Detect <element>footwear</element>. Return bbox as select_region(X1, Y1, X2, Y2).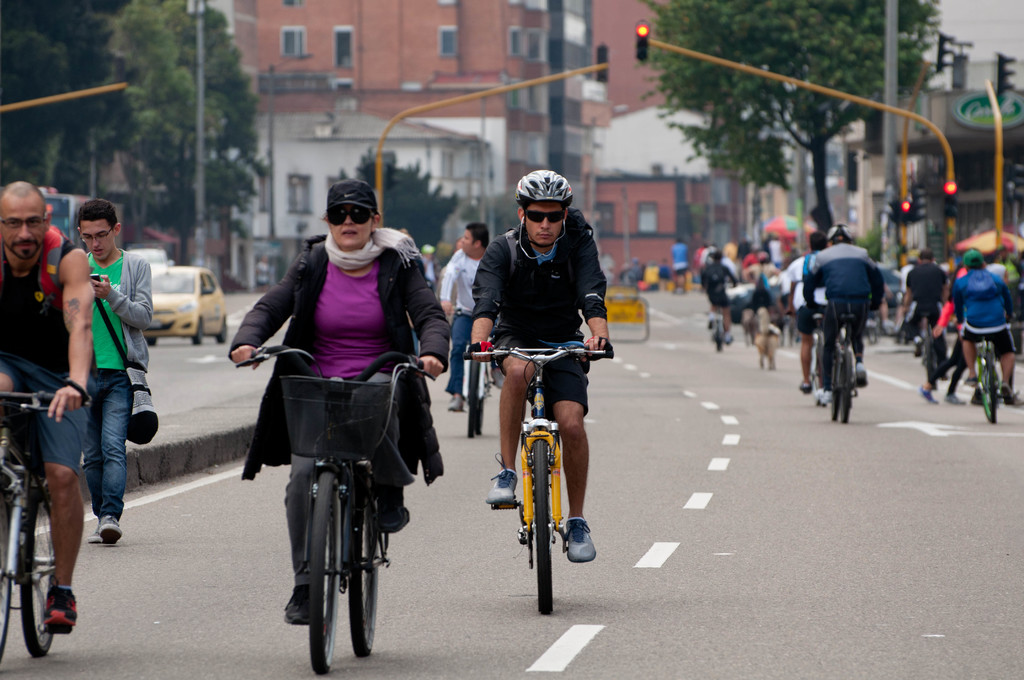
select_region(376, 497, 409, 537).
